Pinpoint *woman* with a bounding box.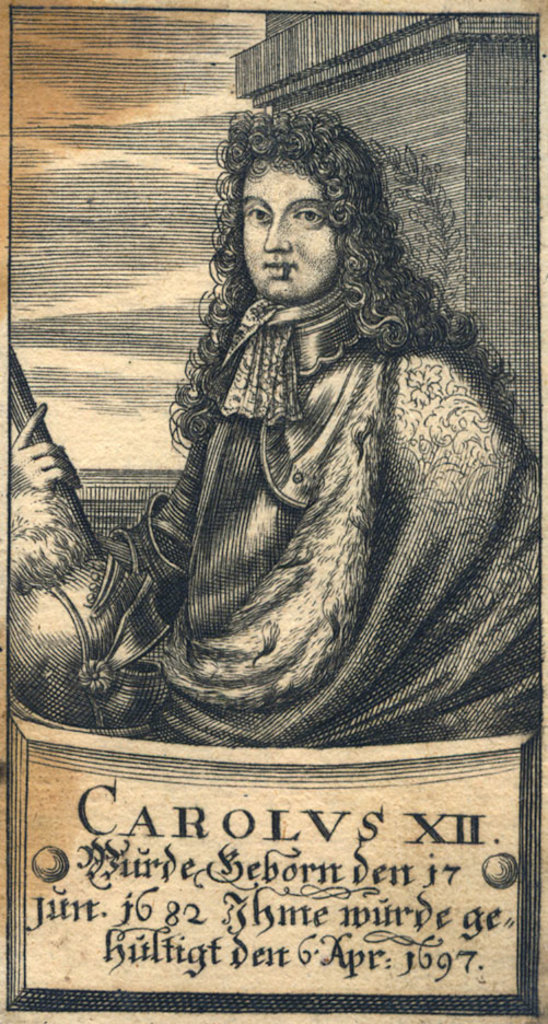
40 65 493 792.
